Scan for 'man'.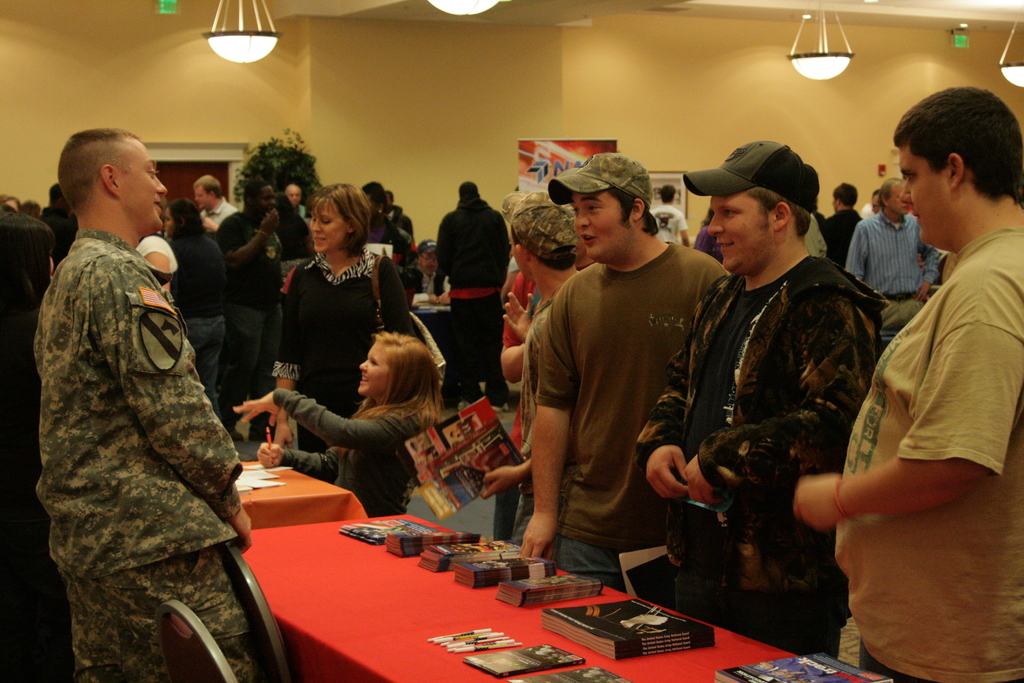
Scan result: 482:190:582:547.
